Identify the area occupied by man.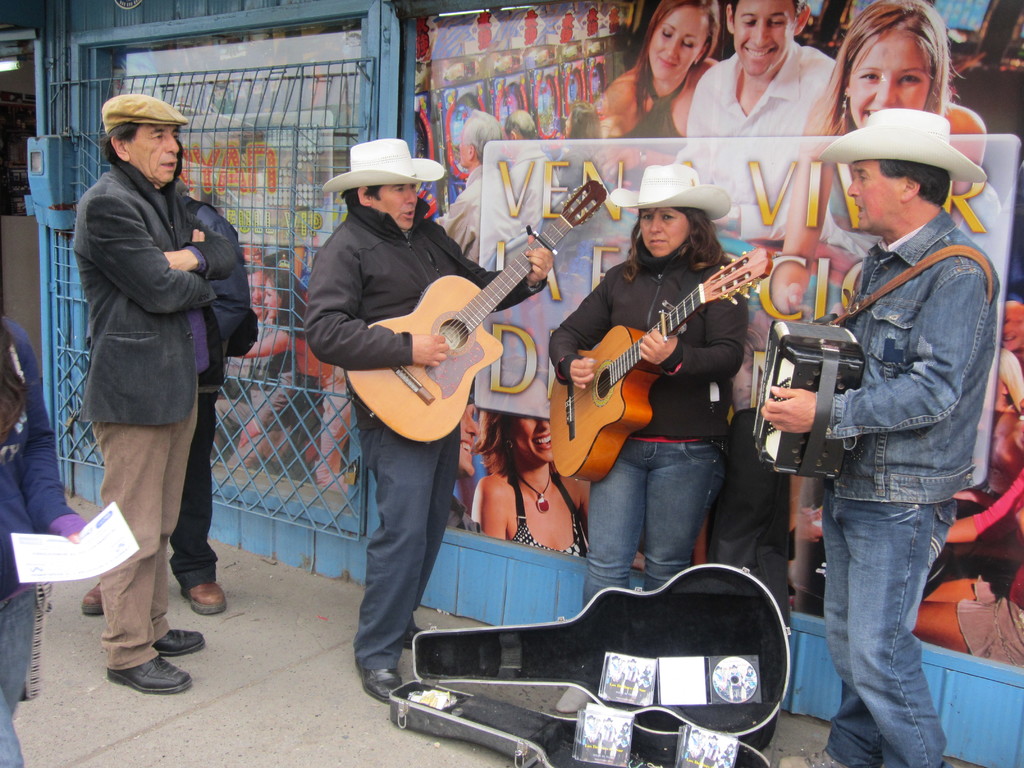
Area: rect(79, 137, 263, 620).
